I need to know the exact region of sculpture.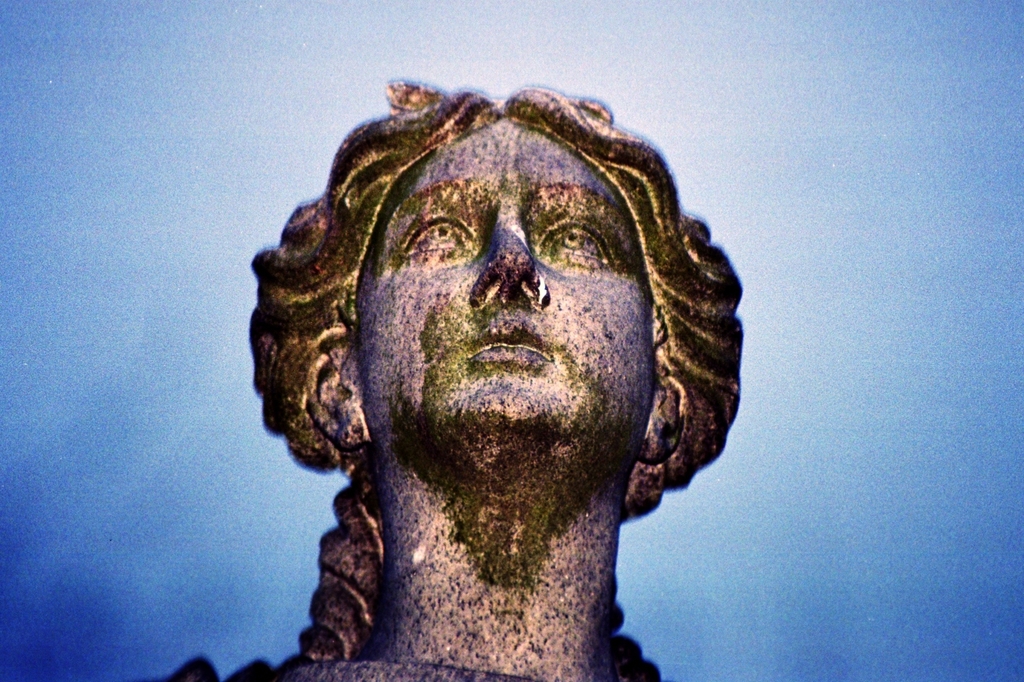
Region: 164 78 745 681.
